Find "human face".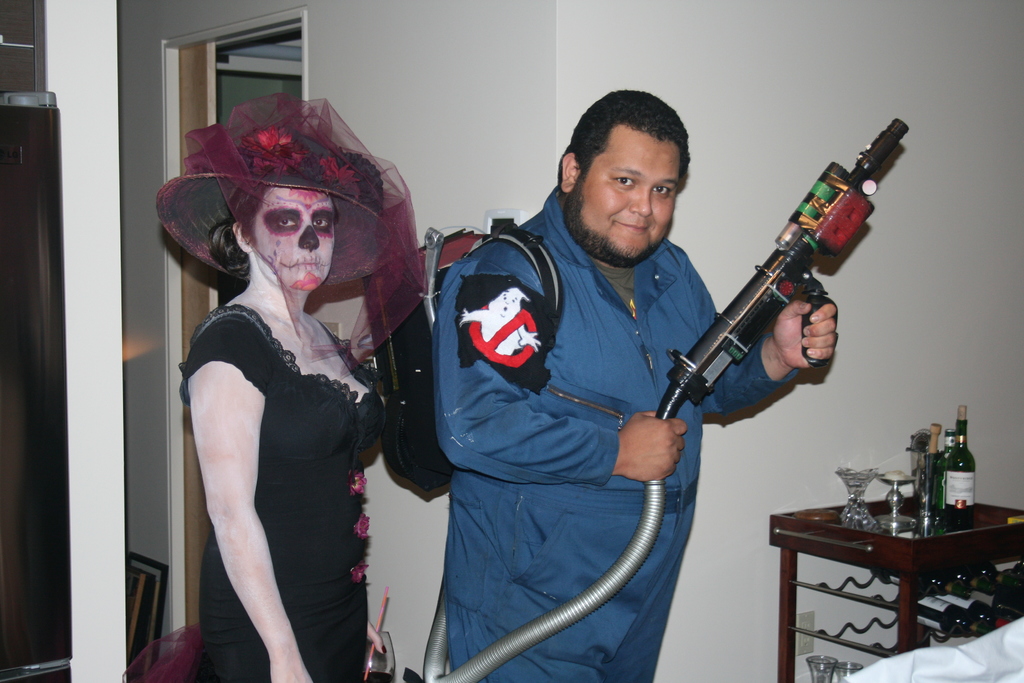
<bbox>253, 190, 342, 289</bbox>.
